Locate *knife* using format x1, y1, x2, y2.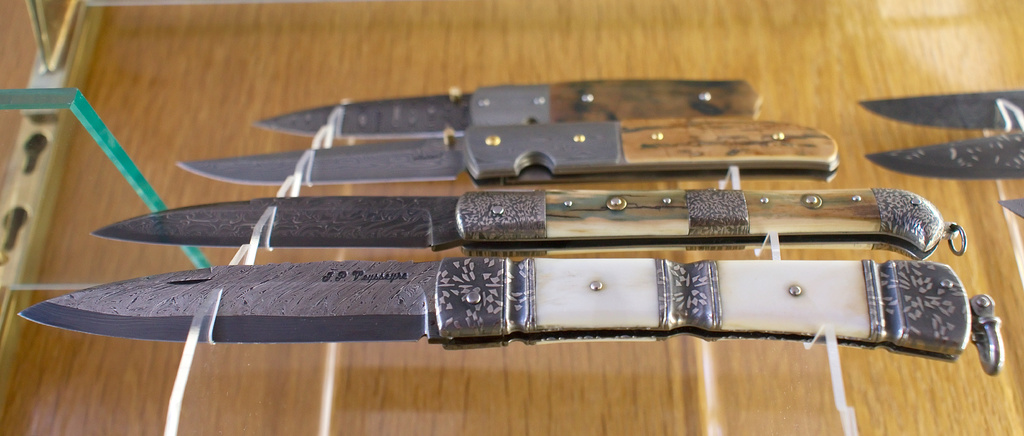
90, 186, 971, 256.
